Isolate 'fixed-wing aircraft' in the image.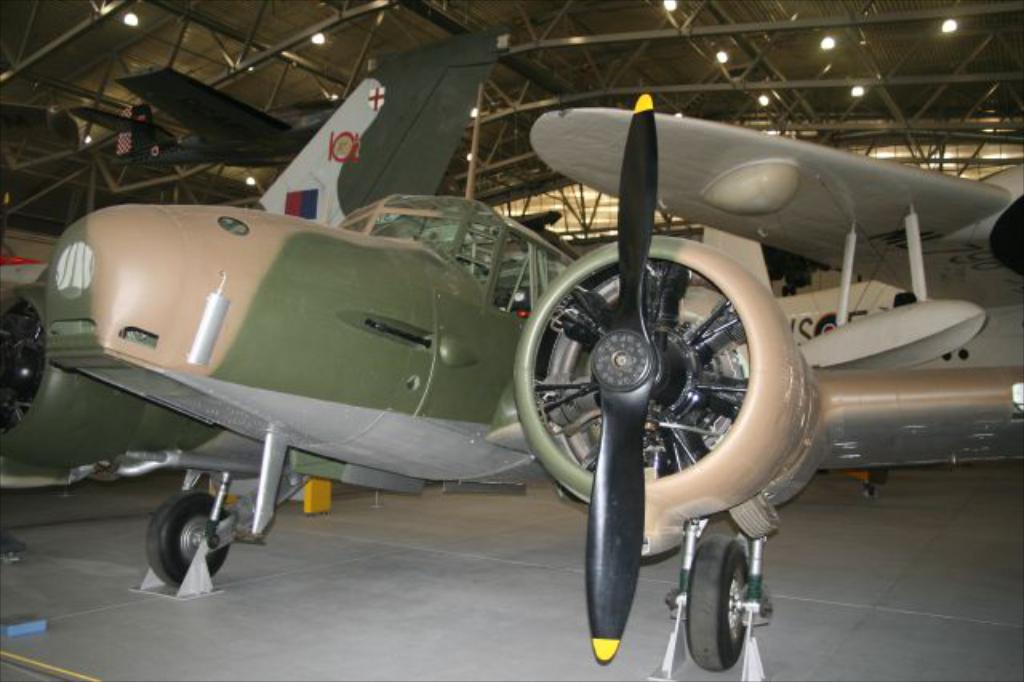
Isolated region: rect(0, 88, 1022, 680).
